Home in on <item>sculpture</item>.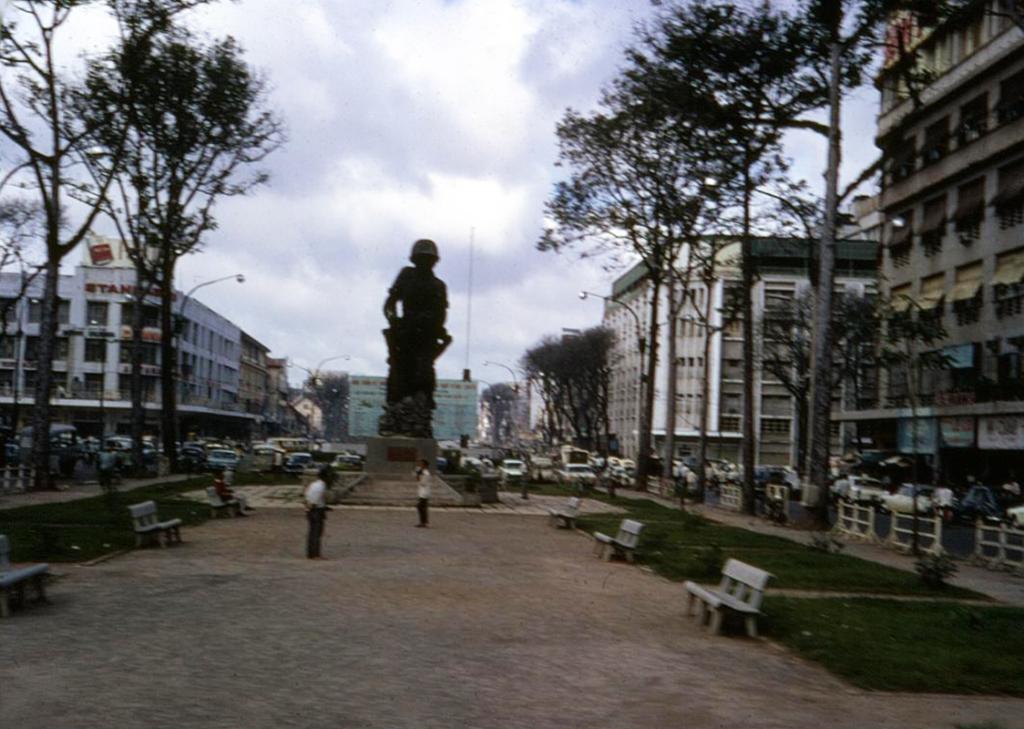
Homed in at box(384, 240, 452, 436).
